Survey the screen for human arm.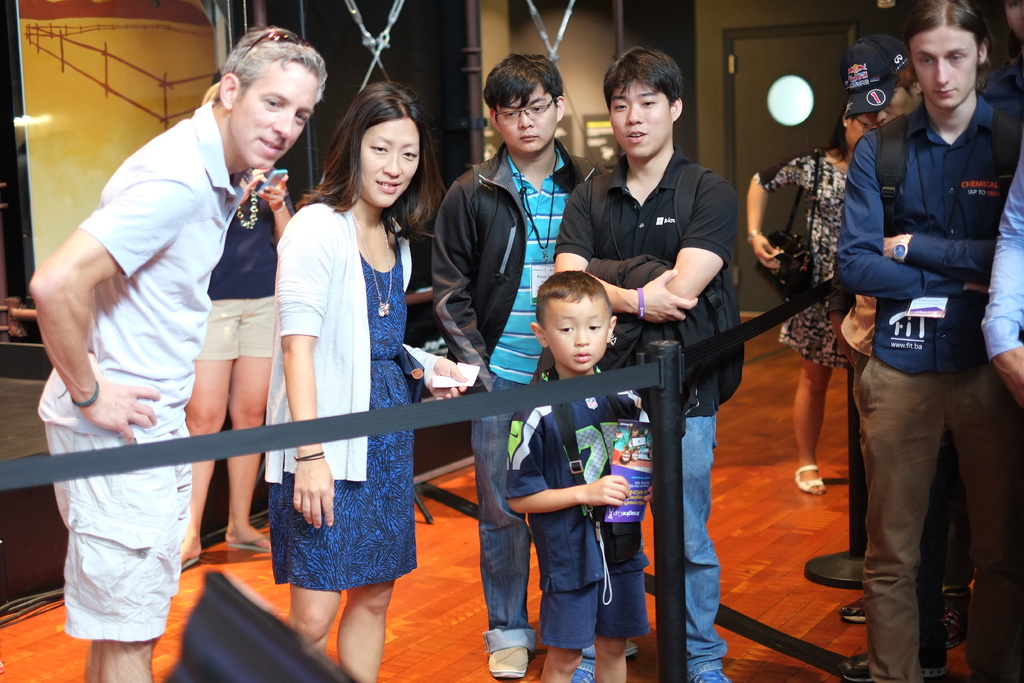
Survey found: 428,176,504,399.
